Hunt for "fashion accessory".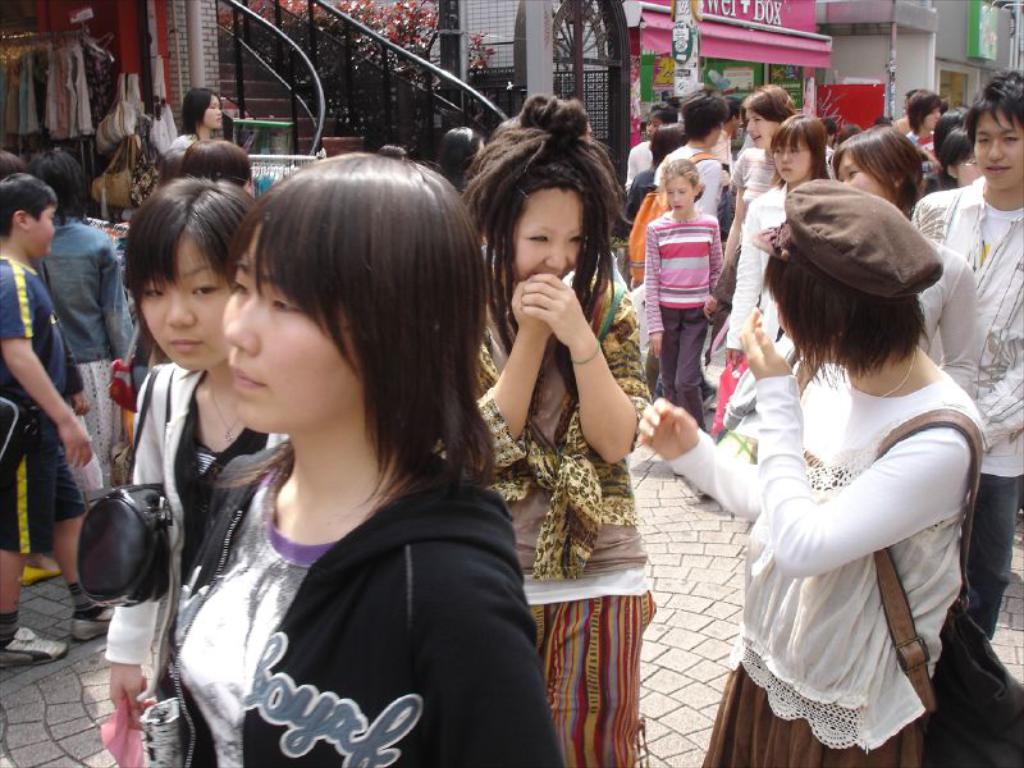
Hunted down at 872:339:918:394.
